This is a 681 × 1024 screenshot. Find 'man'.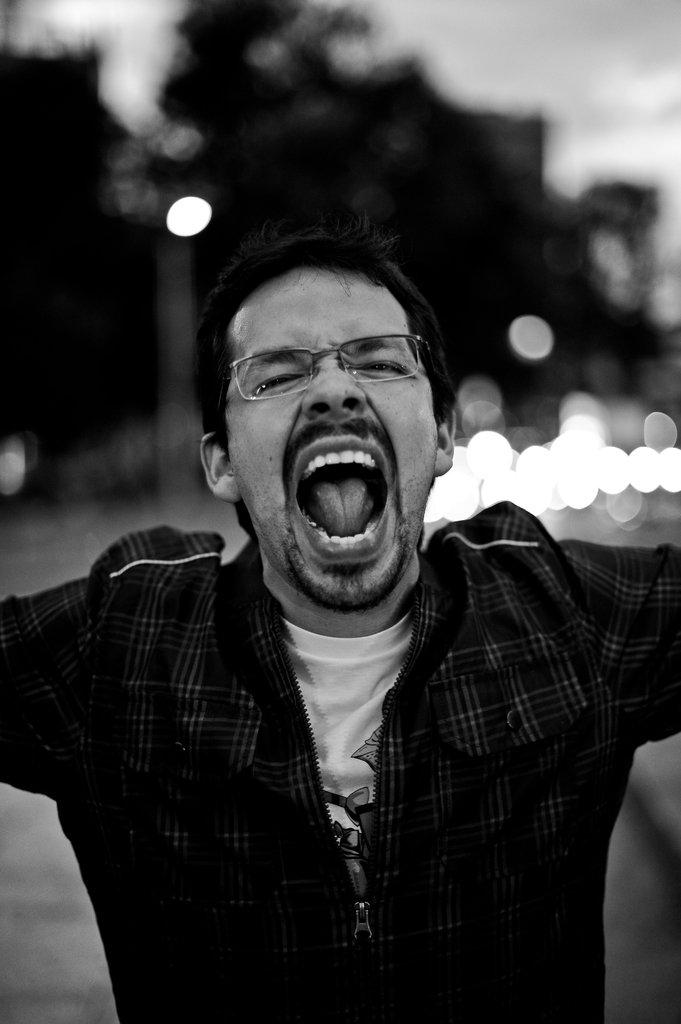
Bounding box: region(31, 175, 659, 1019).
